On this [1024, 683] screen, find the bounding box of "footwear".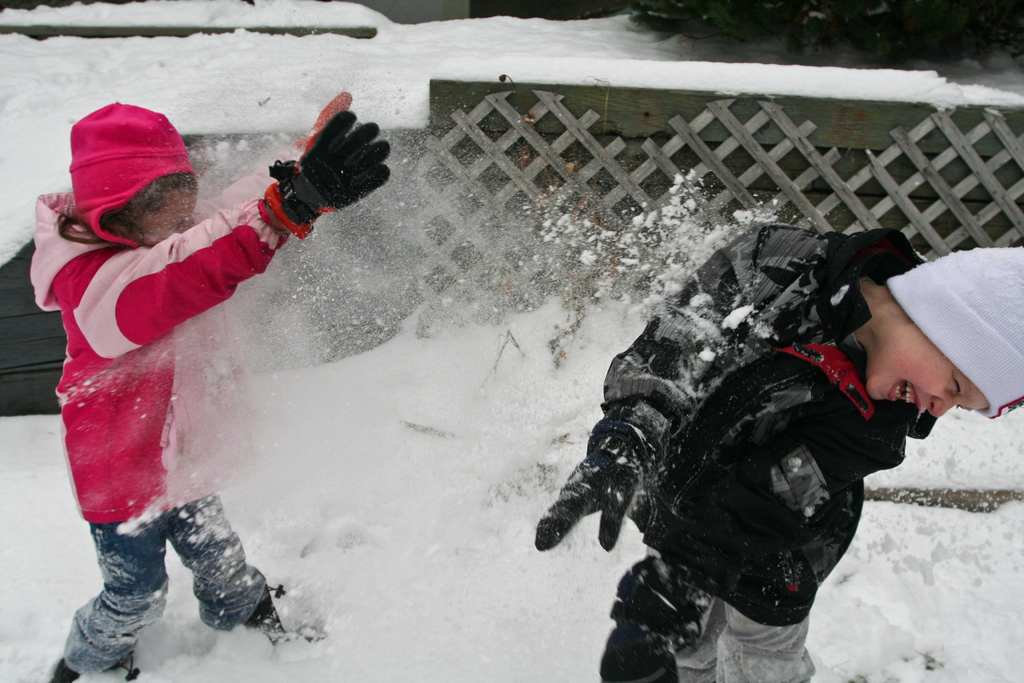
Bounding box: detection(47, 651, 125, 682).
